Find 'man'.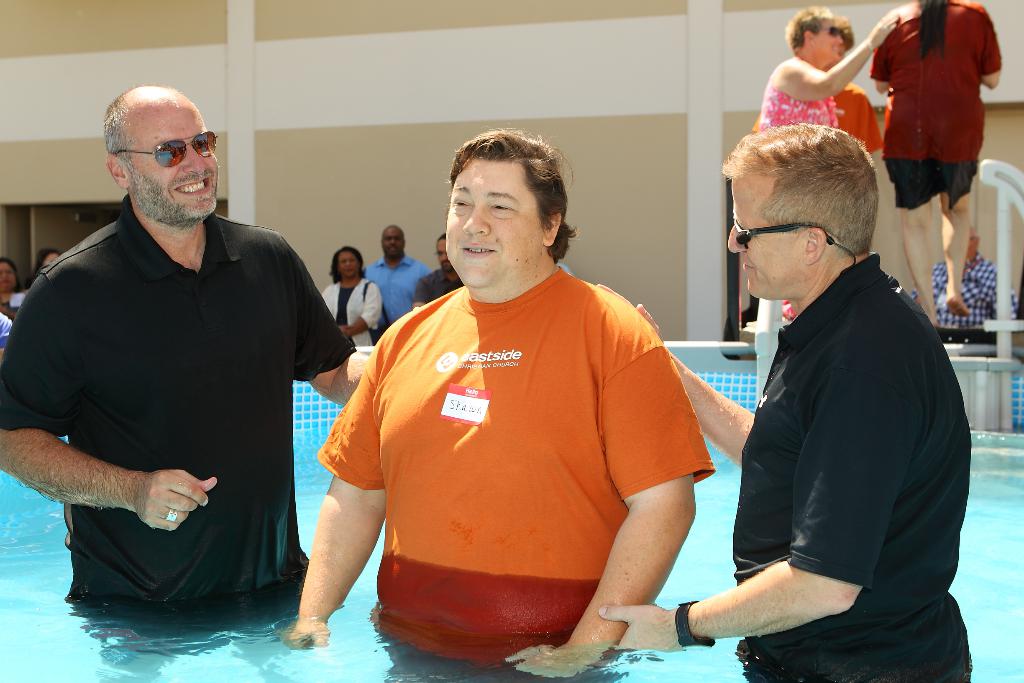
406,231,464,308.
